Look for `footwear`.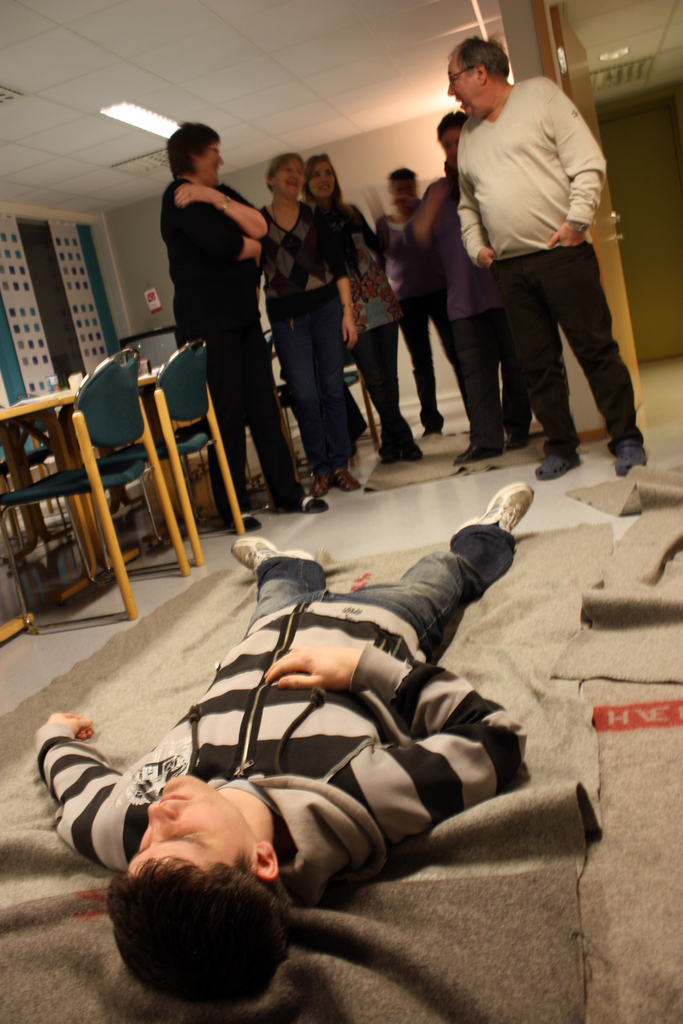
Found: Rect(457, 483, 534, 533).
